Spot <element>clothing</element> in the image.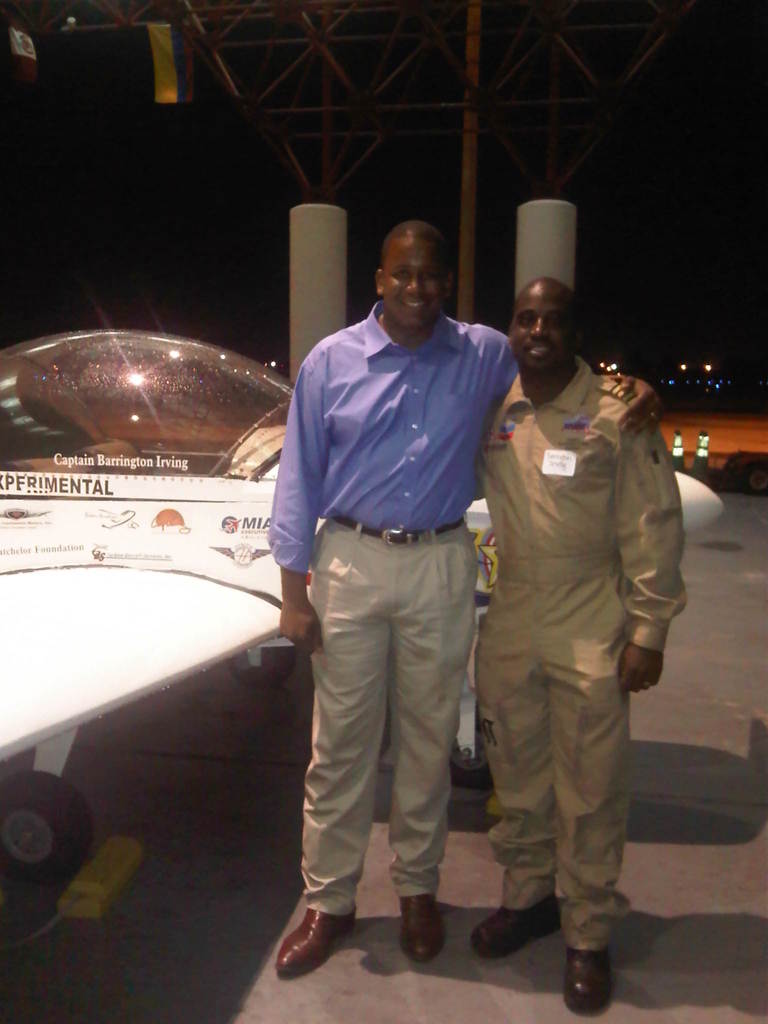
<element>clothing</element> found at bbox=(446, 294, 679, 954).
